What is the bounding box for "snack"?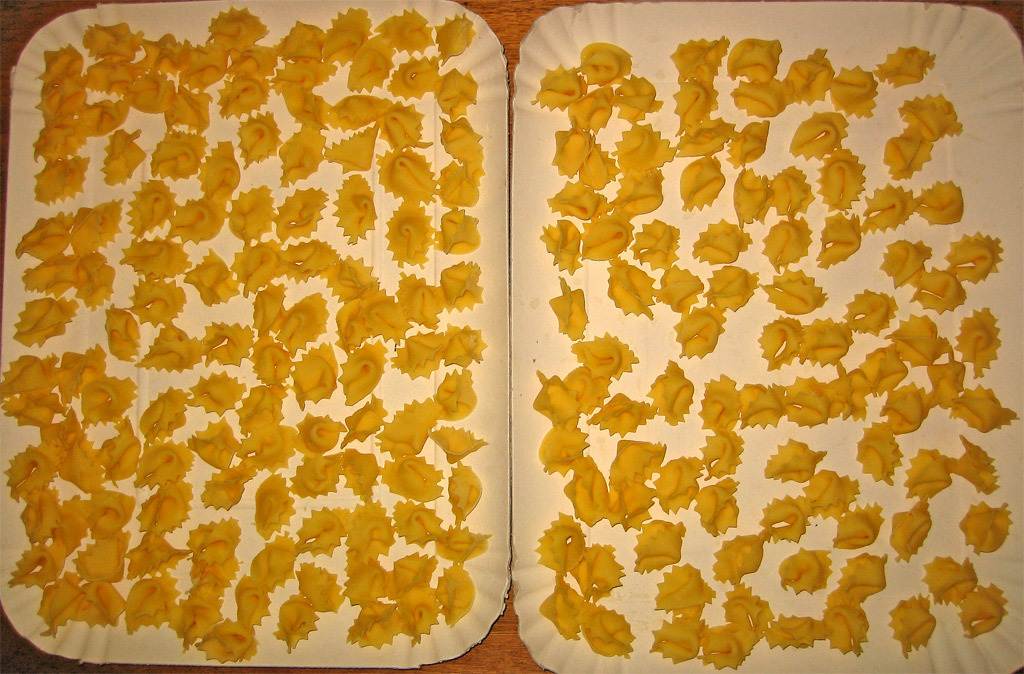
550 274 593 345.
